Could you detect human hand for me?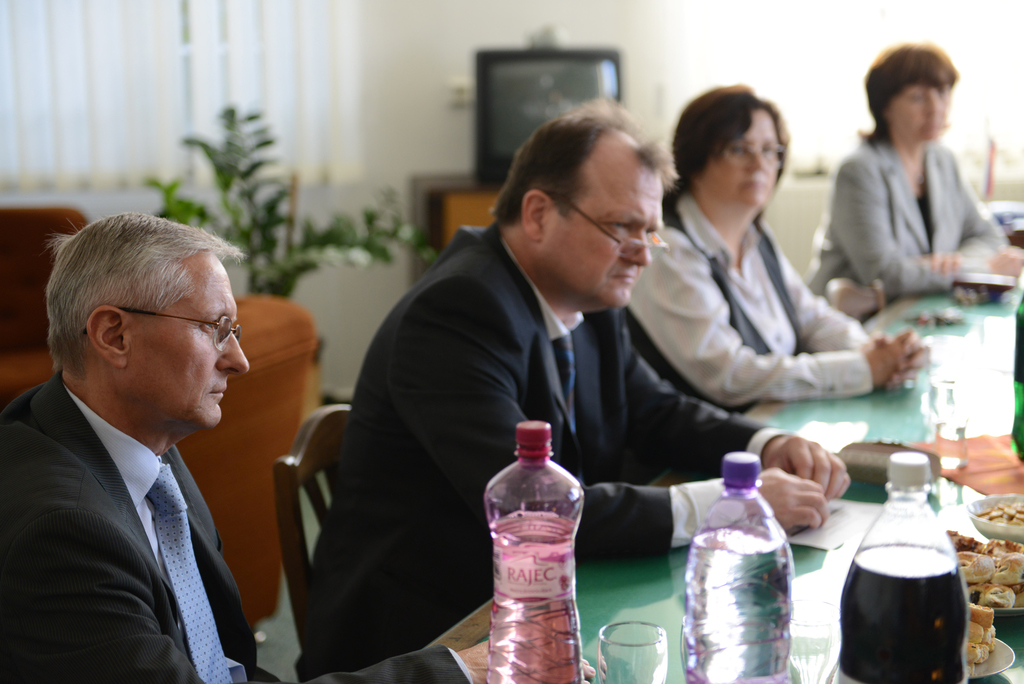
Detection result: [x1=886, y1=332, x2=929, y2=388].
